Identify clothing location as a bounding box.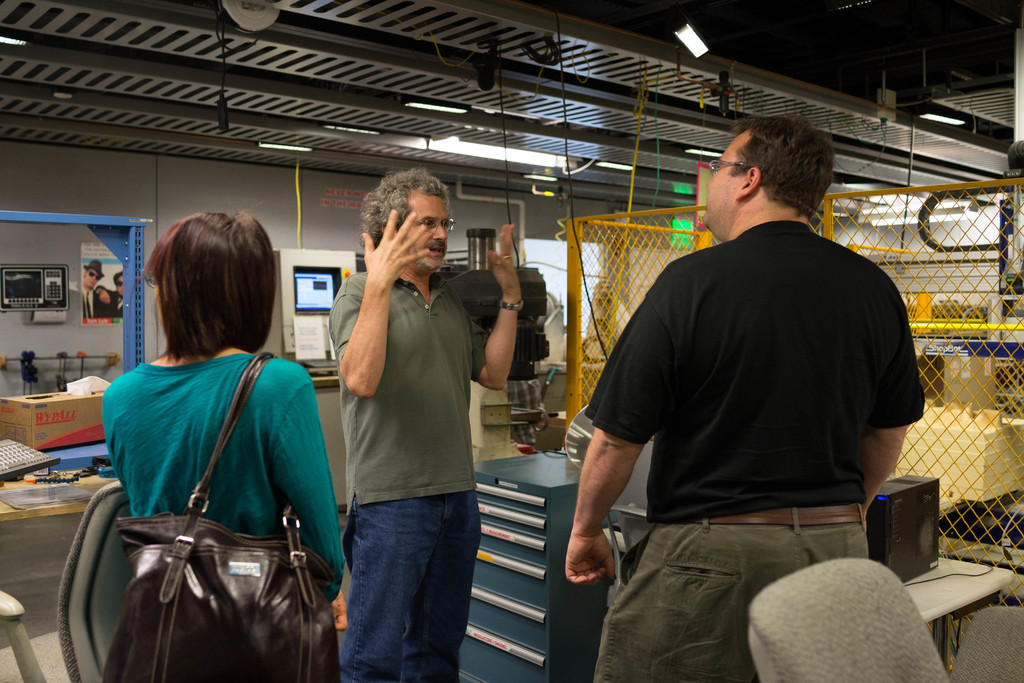
Rect(101, 291, 115, 318).
